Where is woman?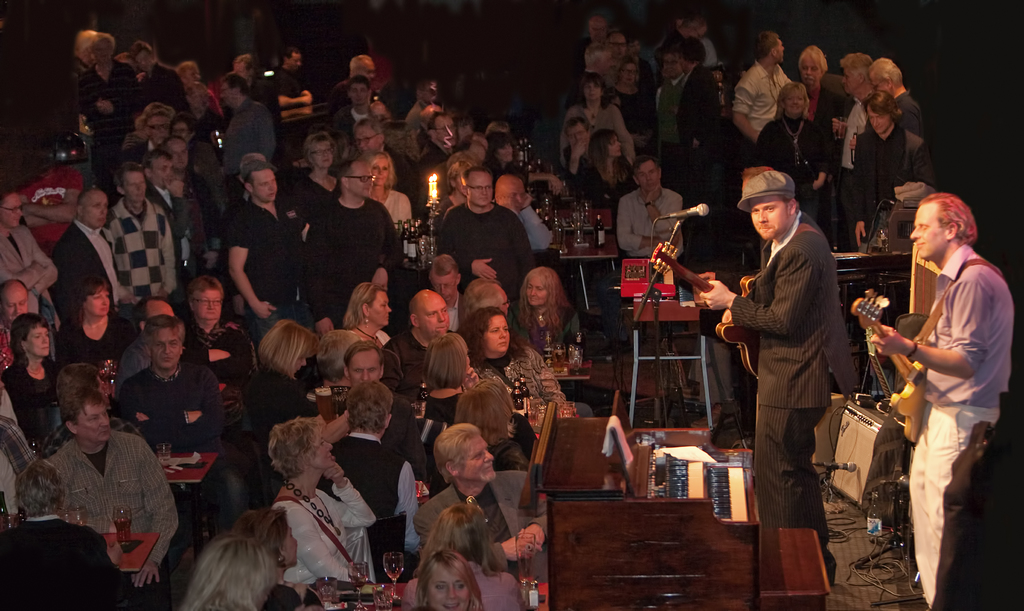
<bbox>275, 418, 385, 582</bbox>.
